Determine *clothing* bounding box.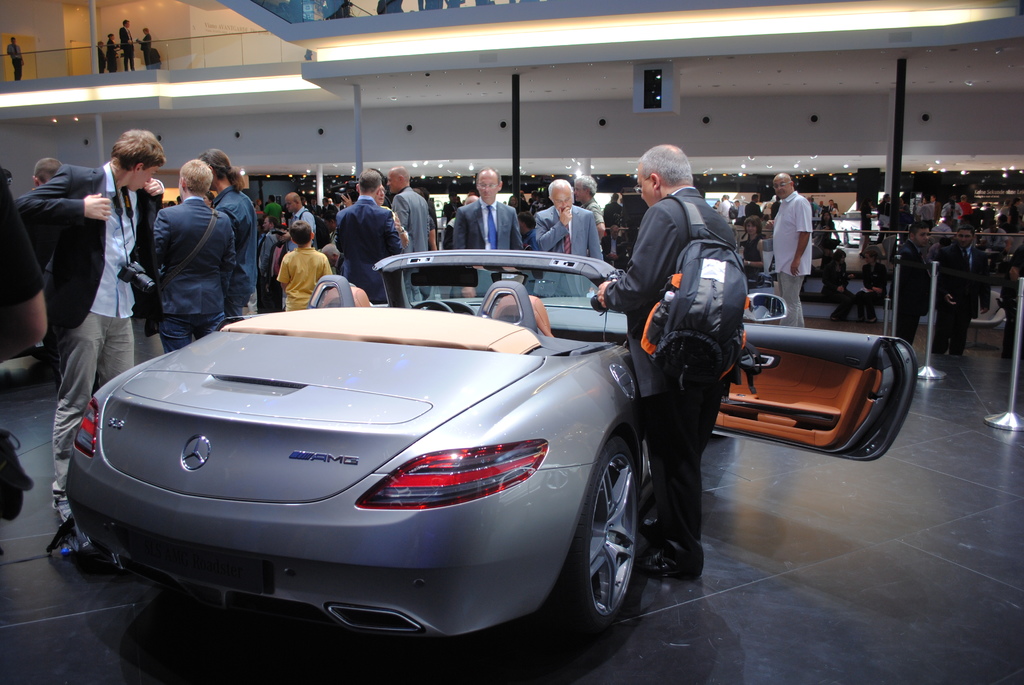
Determined: 584 198 602 221.
